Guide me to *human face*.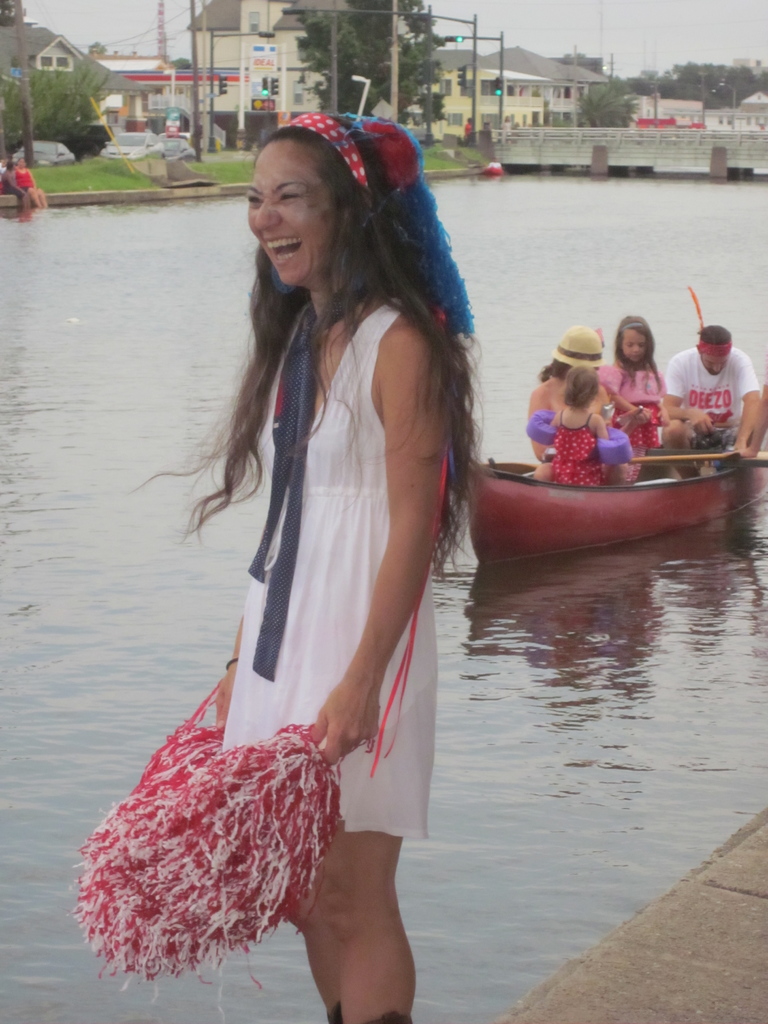
Guidance: <box>696,345,726,378</box>.
